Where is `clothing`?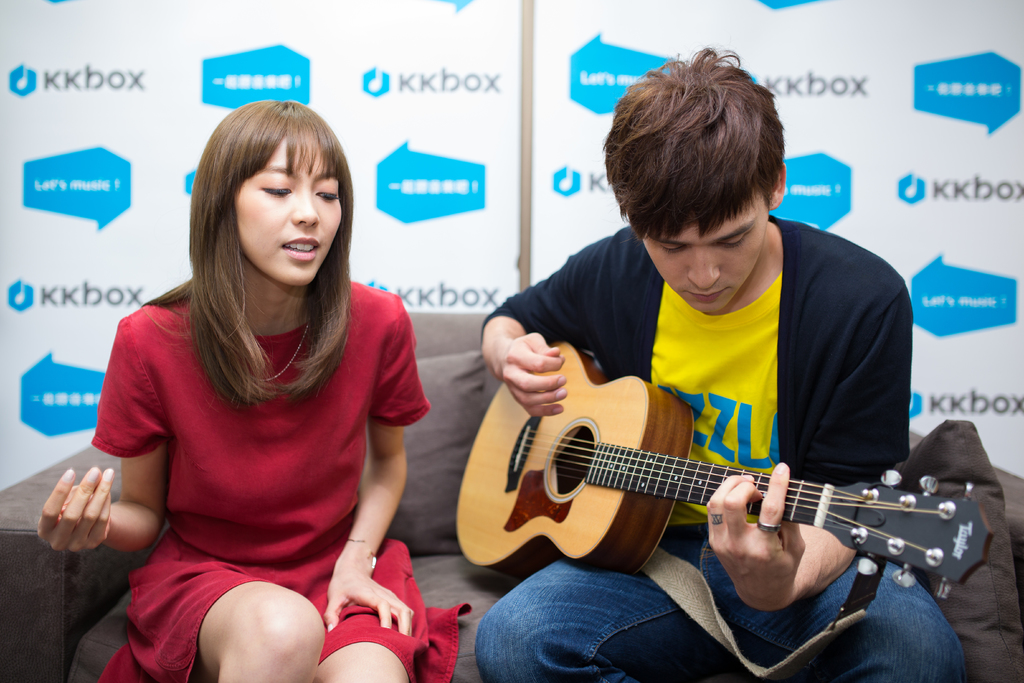
(476, 224, 976, 682).
